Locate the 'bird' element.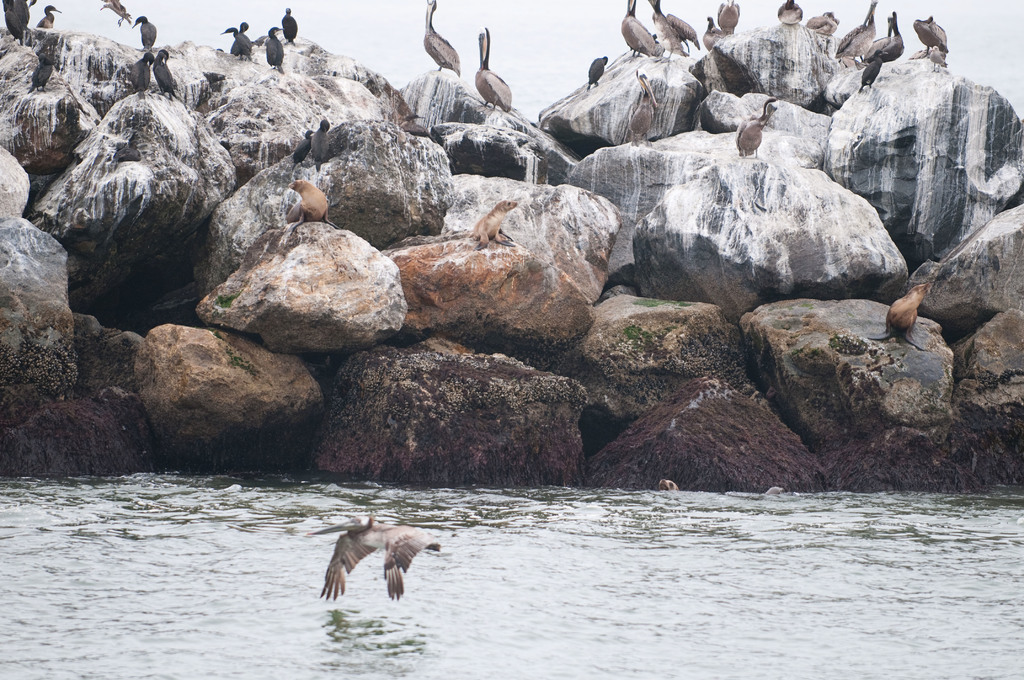
Element bbox: [227, 19, 247, 54].
